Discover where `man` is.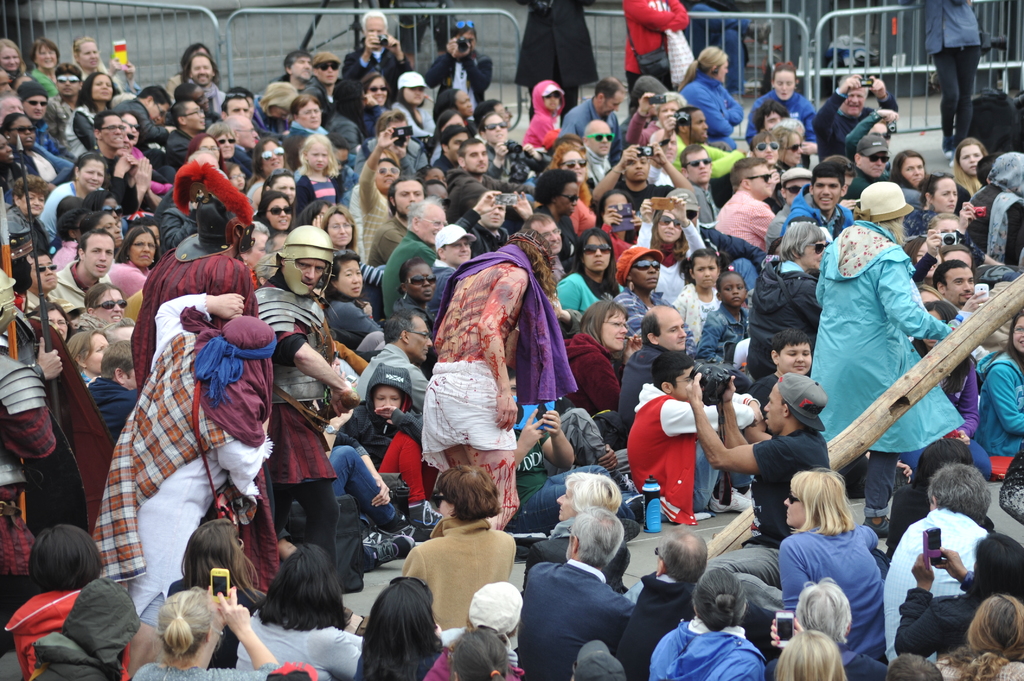
Discovered at (679,372,831,611).
